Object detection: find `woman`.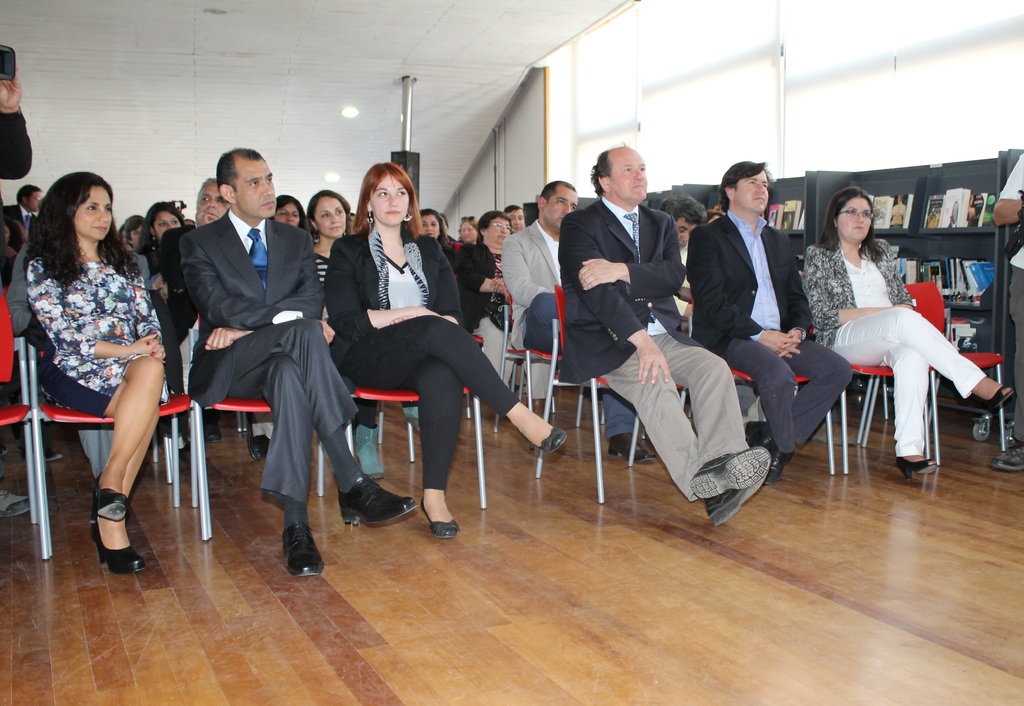
detection(307, 188, 420, 480).
